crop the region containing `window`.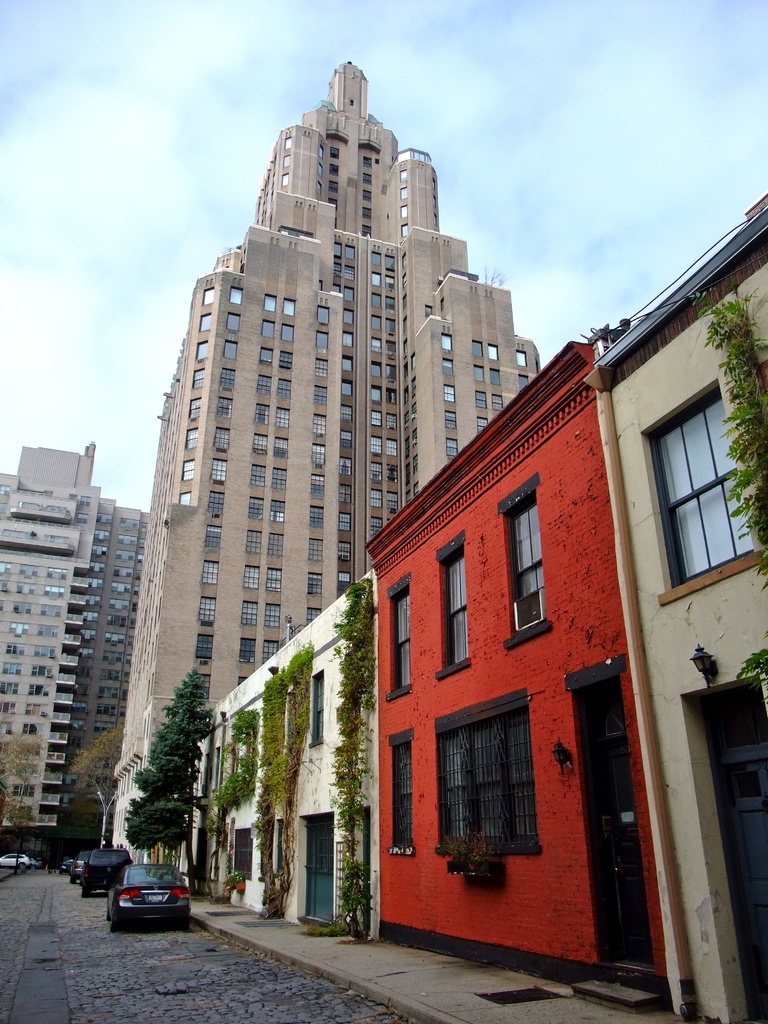
Crop region: [x1=327, y1=196, x2=338, y2=212].
